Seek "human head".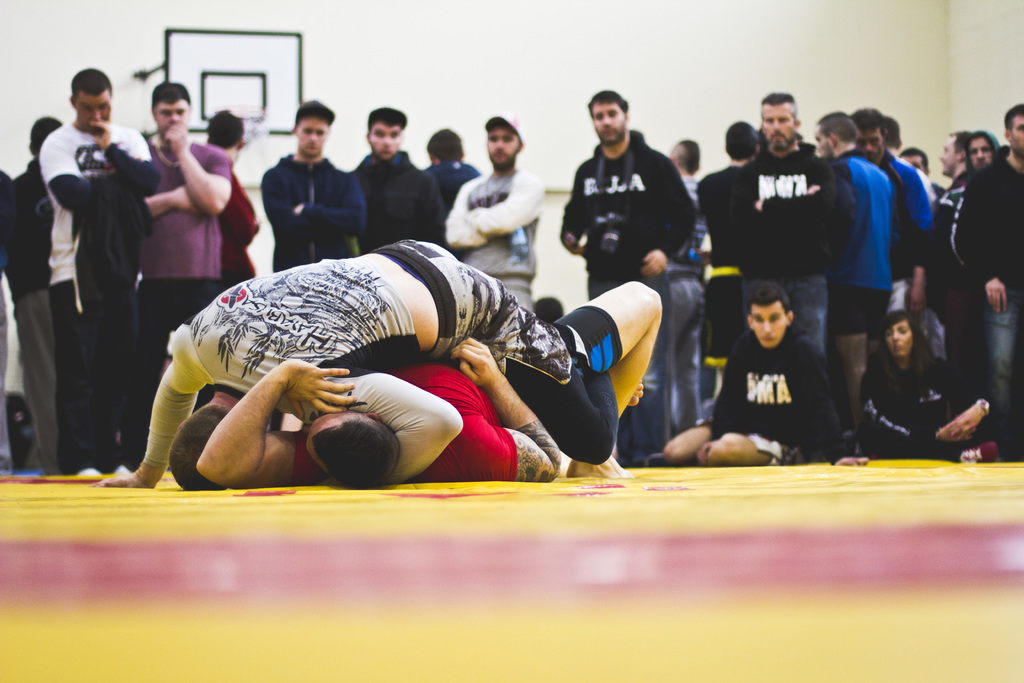
<box>483,114,524,174</box>.
